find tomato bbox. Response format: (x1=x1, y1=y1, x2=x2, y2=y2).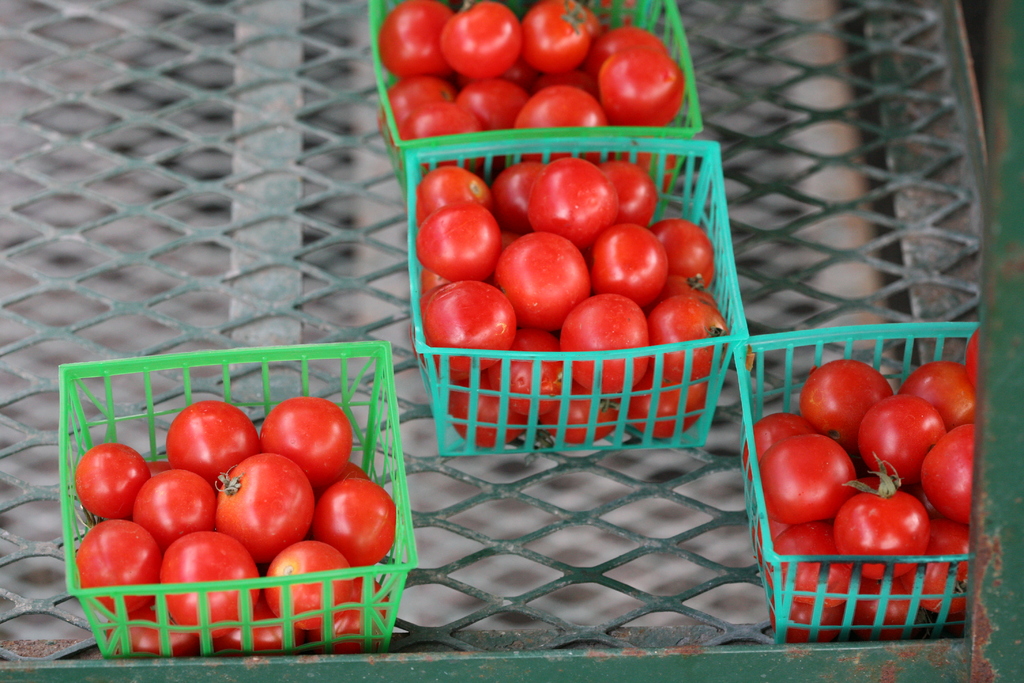
(x1=740, y1=411, x2=813, y2=484).
